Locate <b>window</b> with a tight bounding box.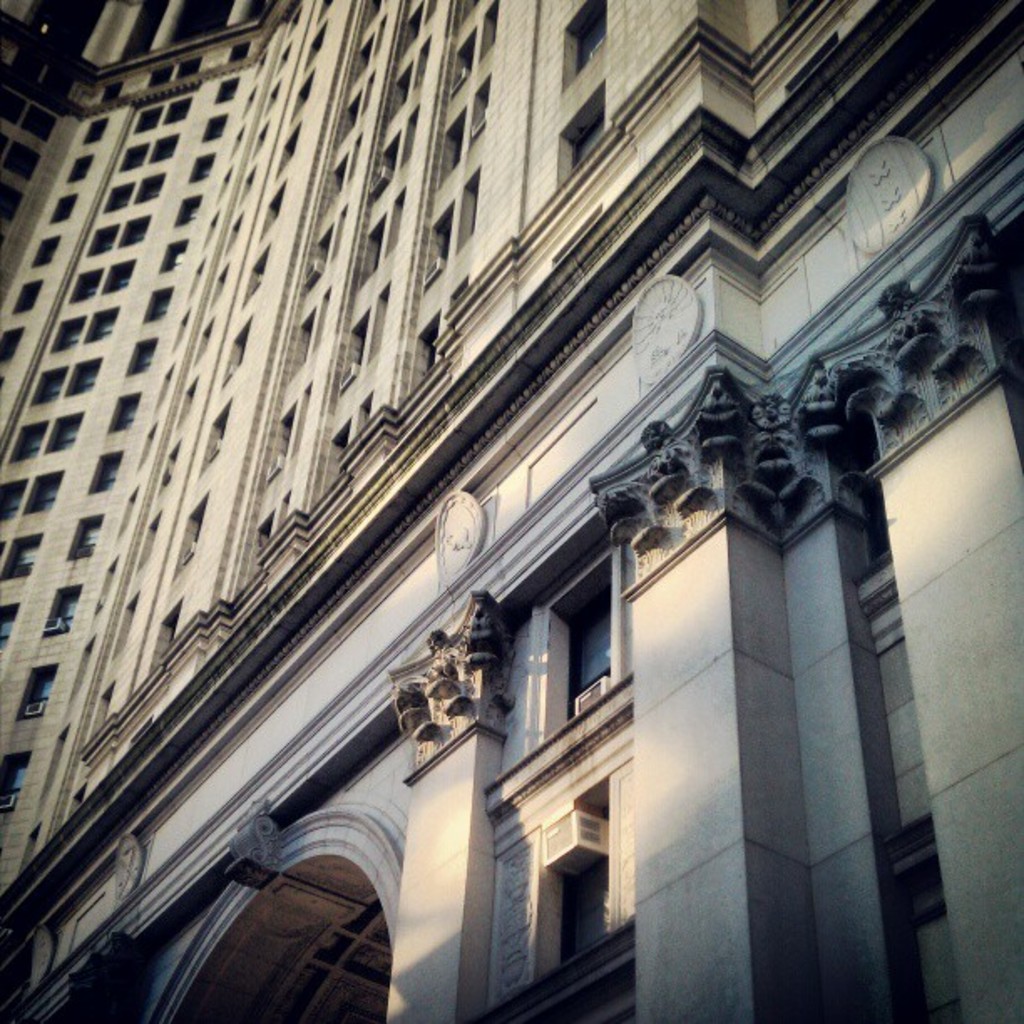
left=70, top=264, right=102, bottom=303.
